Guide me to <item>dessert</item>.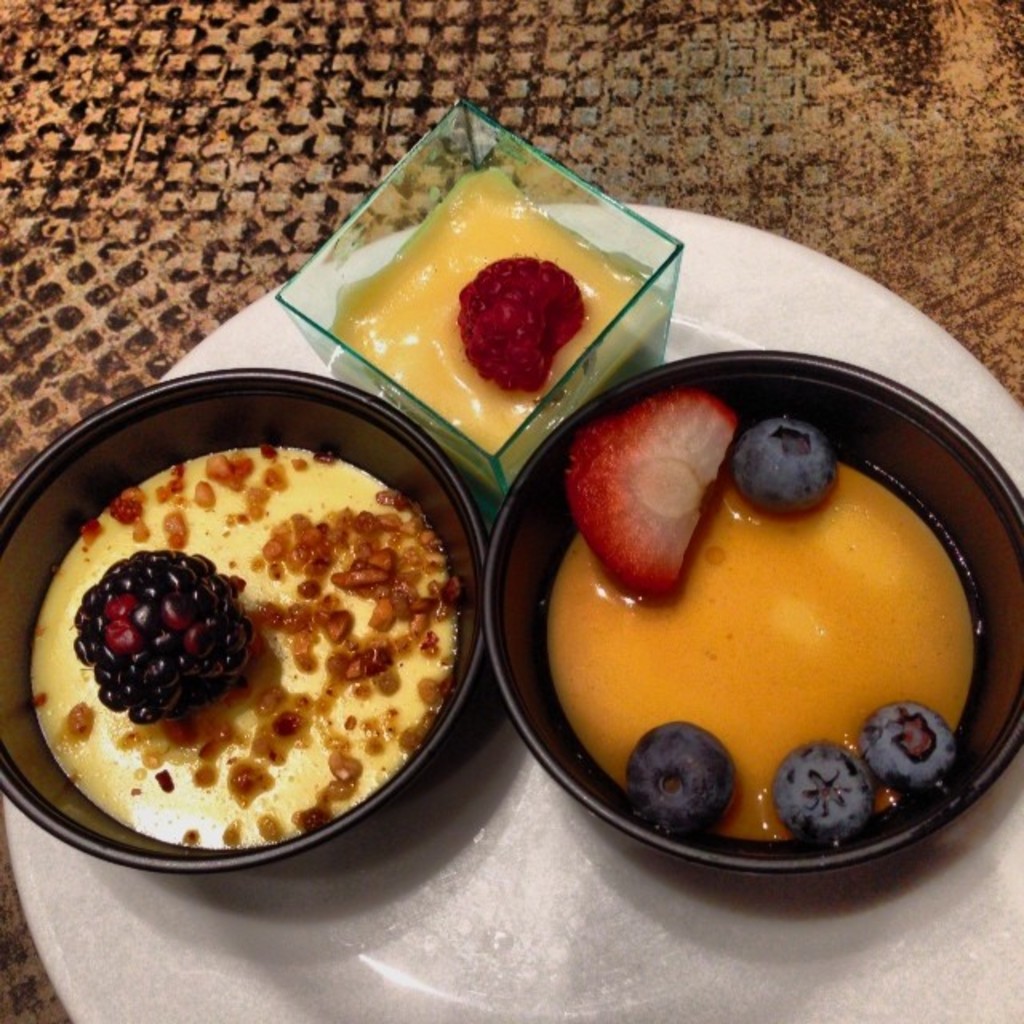
Guidance: x1=539 y1=386 x2=981 y2=845.
